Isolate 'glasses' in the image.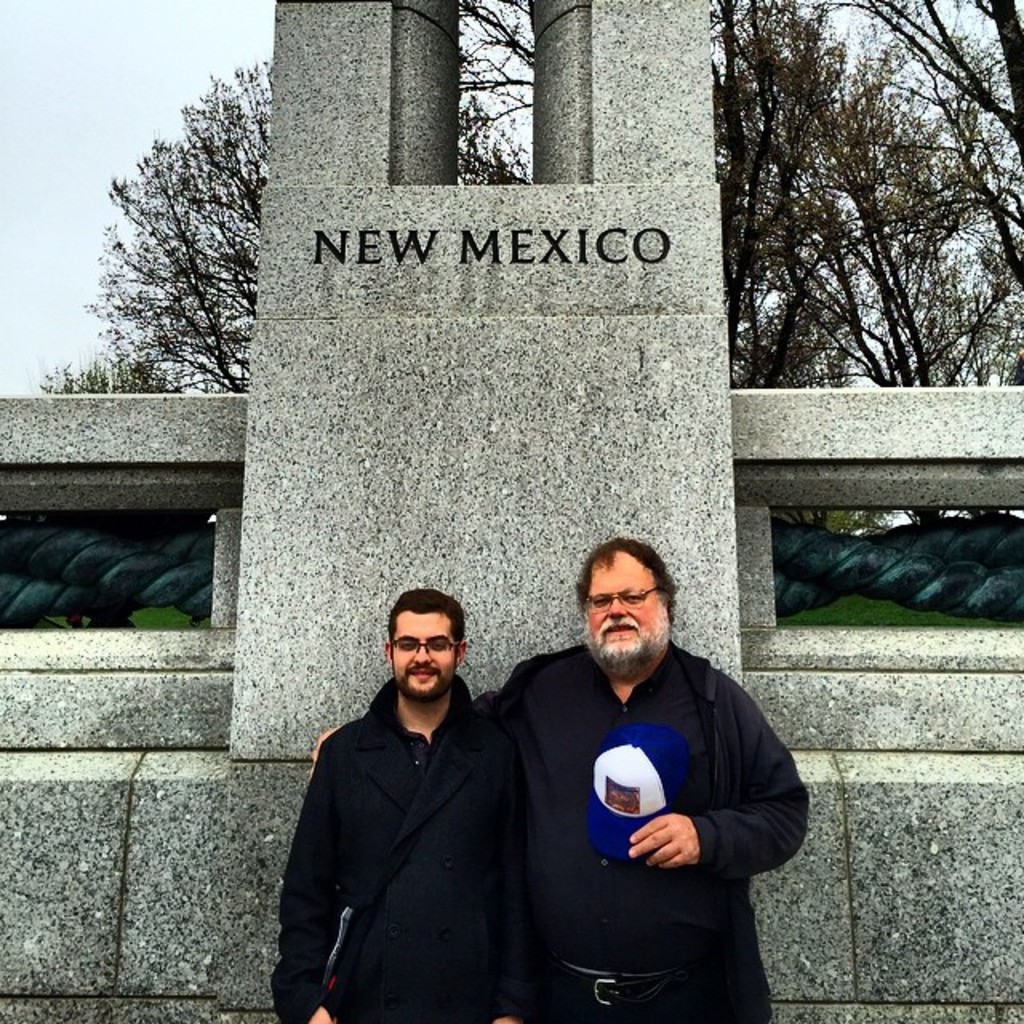
Isolated region: Rect(589, 586, 656, 616).
